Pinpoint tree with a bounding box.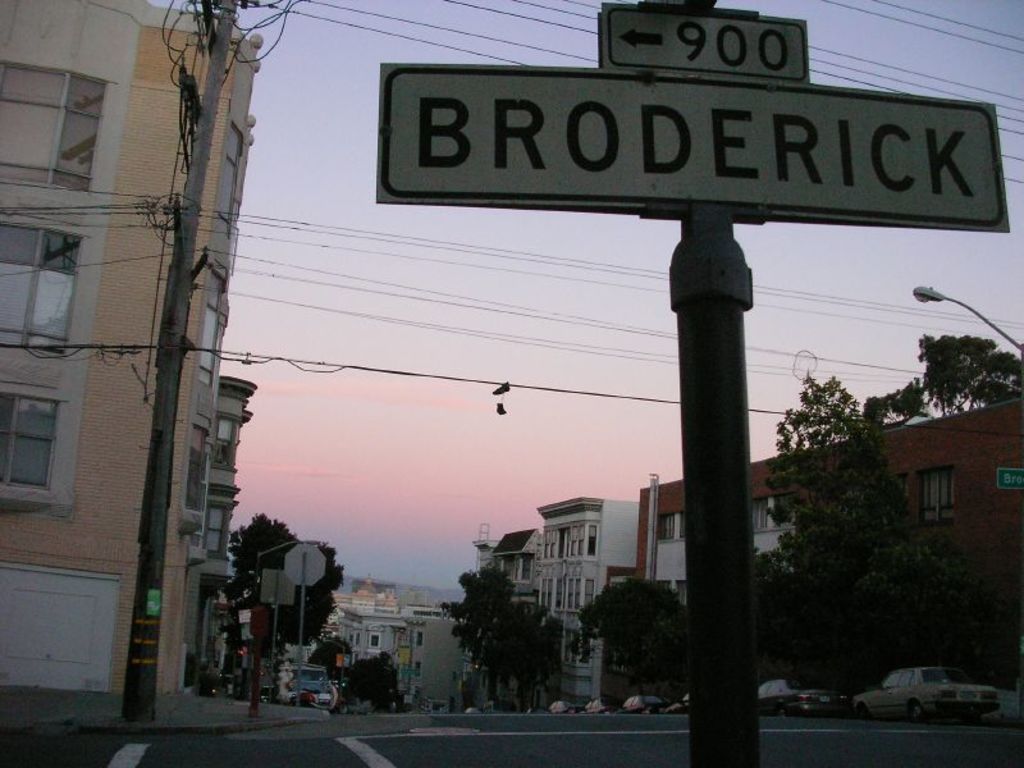
l=229, t=507, r=347, b=654.
